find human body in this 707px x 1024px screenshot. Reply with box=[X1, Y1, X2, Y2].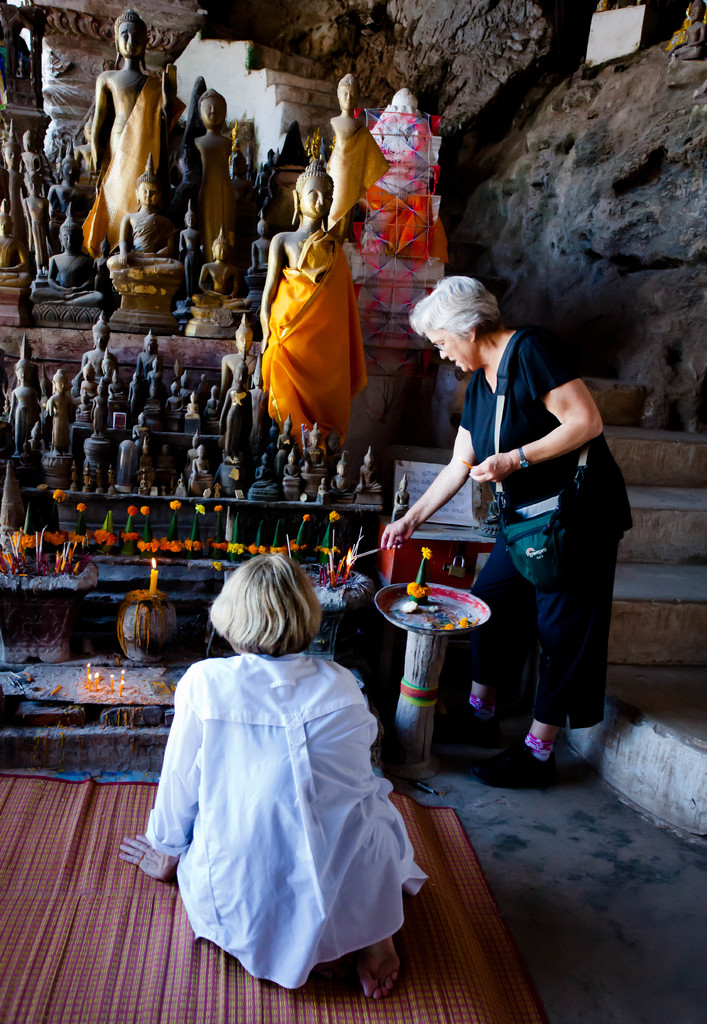
box=[220, 318, 258, 421].
